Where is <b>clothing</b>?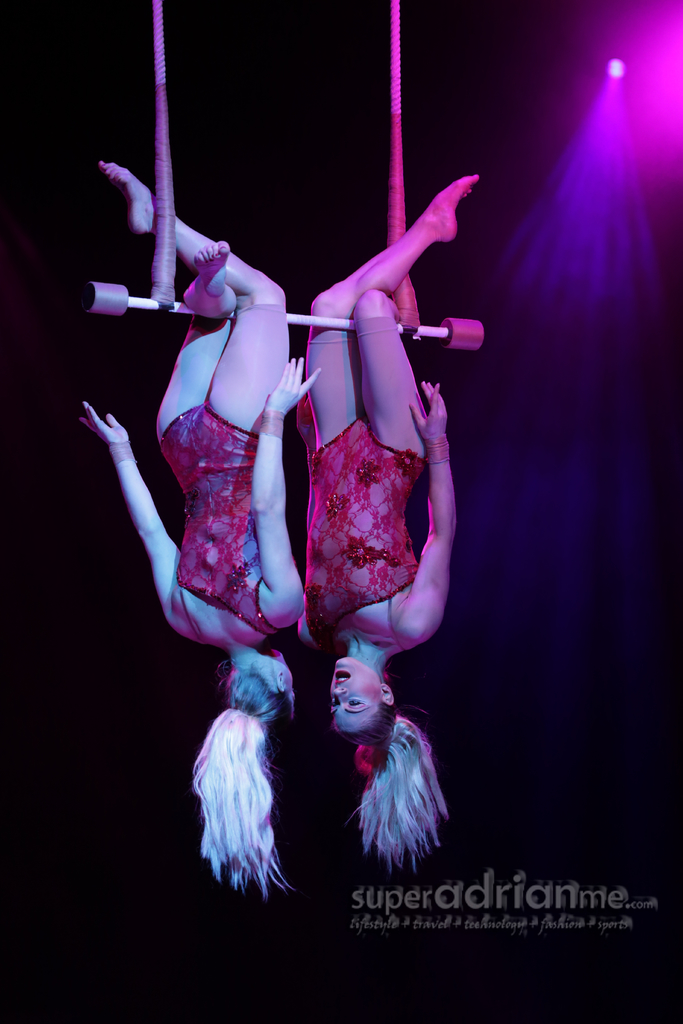
(left=302, top=319, right=439, bottom=636).
